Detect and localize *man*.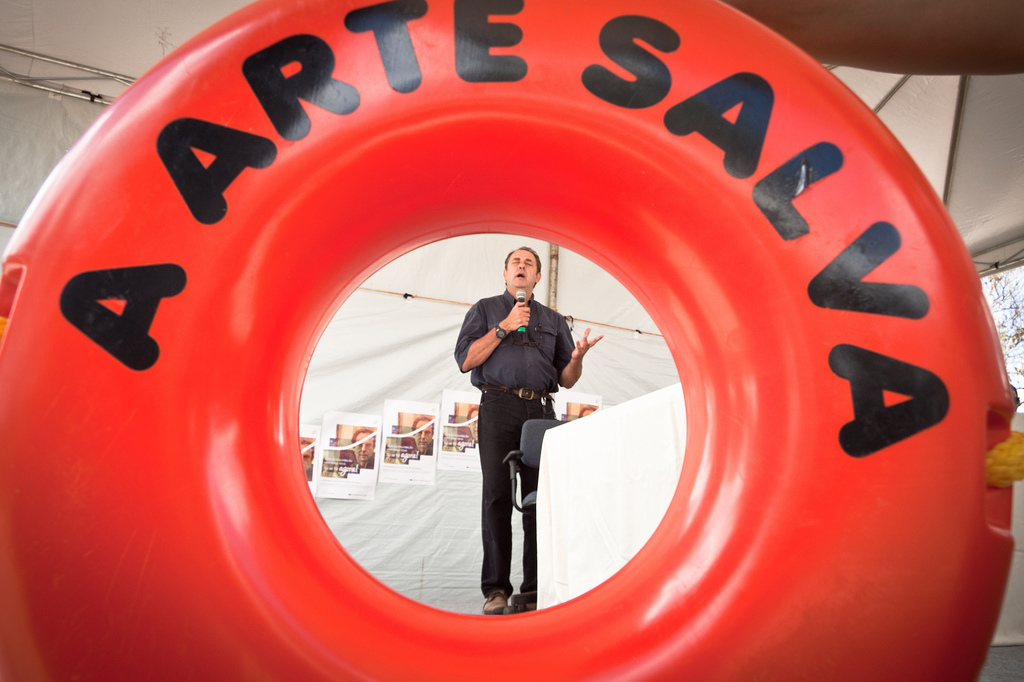
Localized at region(431, 246, 616, 605).
